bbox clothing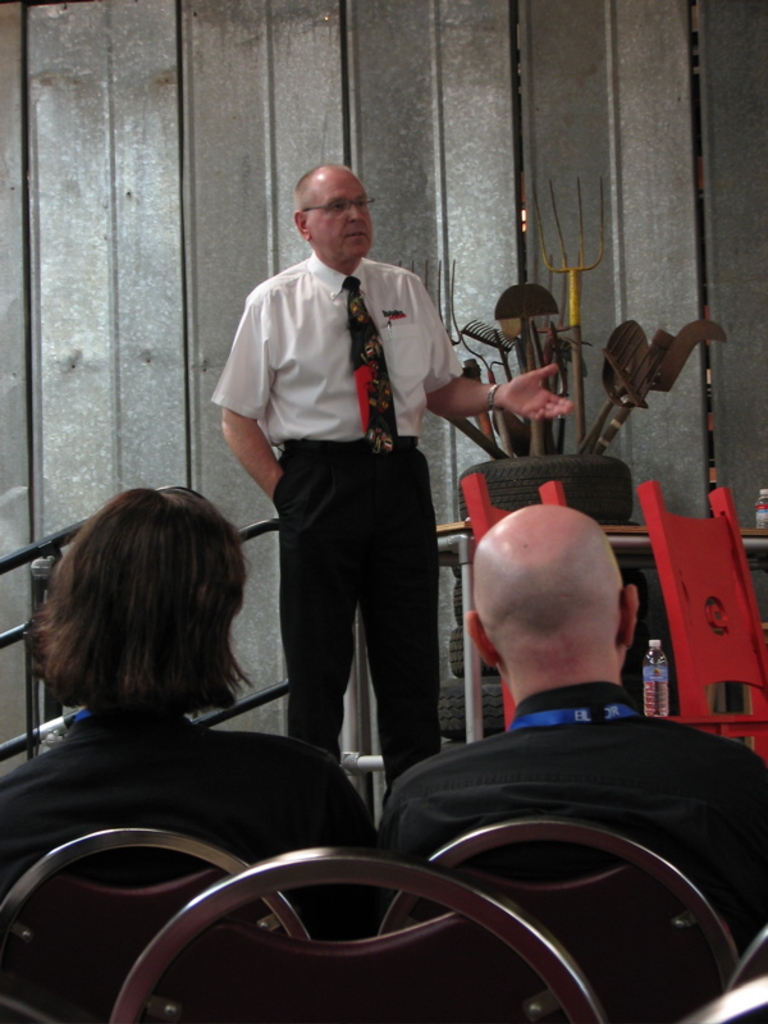
locate(209, 253, 477, 799)
